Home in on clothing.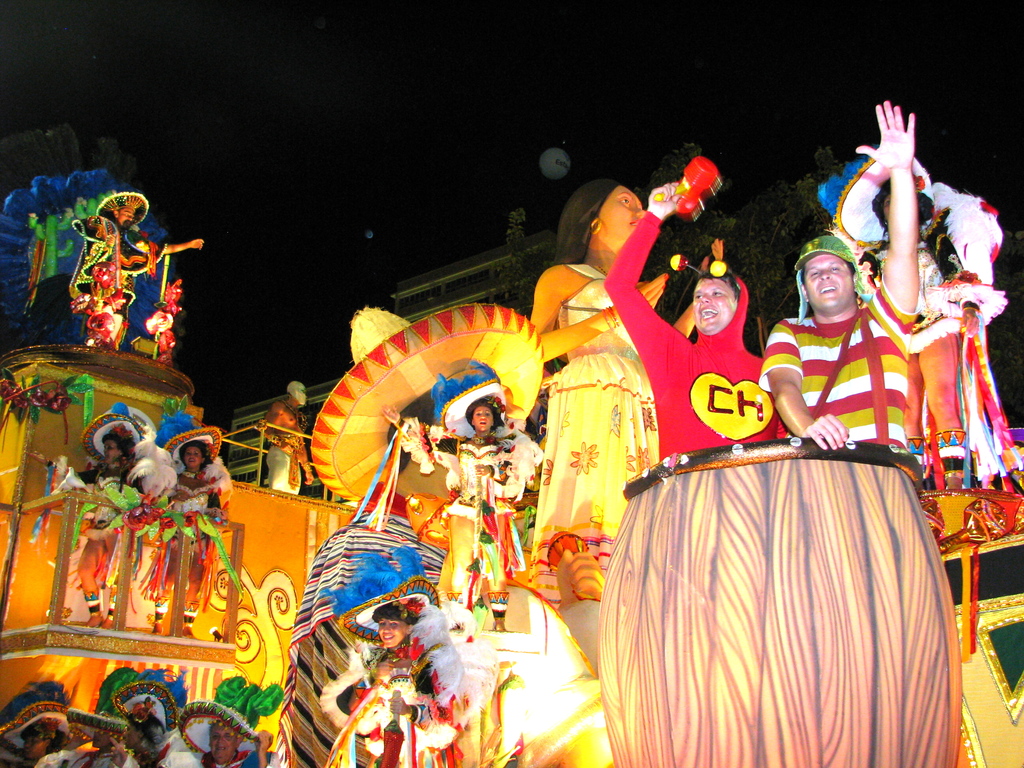
Homed in at left=83, top=462, right=143, bottom=494.
